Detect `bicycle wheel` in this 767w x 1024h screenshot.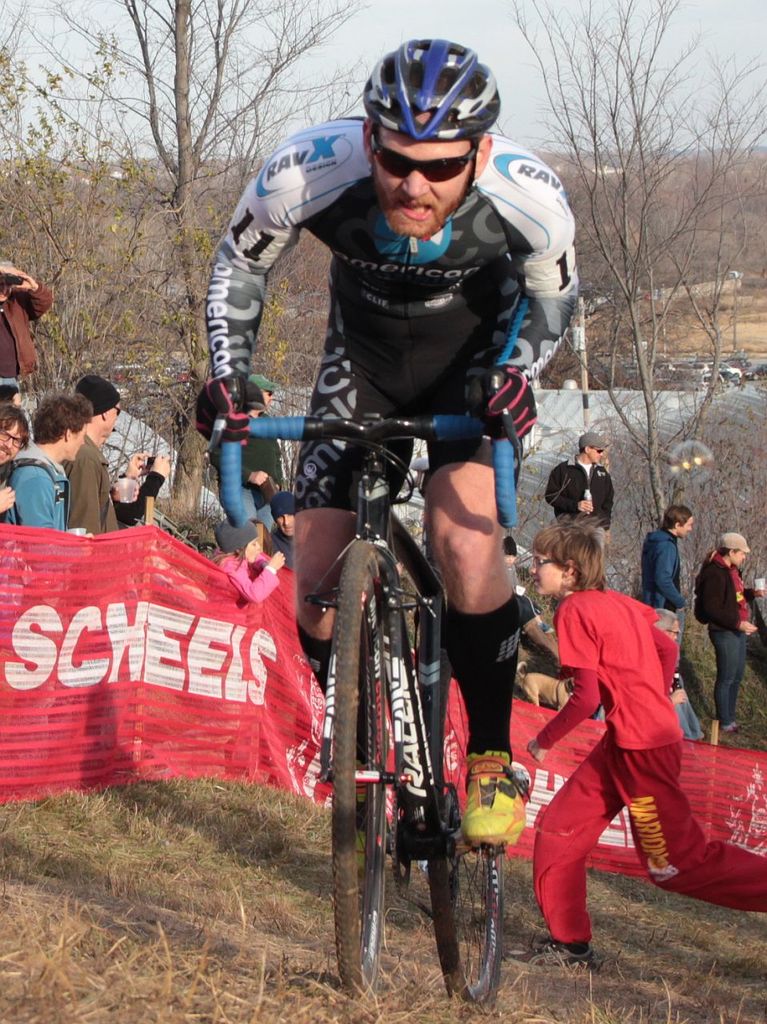
Detection: (x1=429, y1=645, x2=502, y2=1011).
